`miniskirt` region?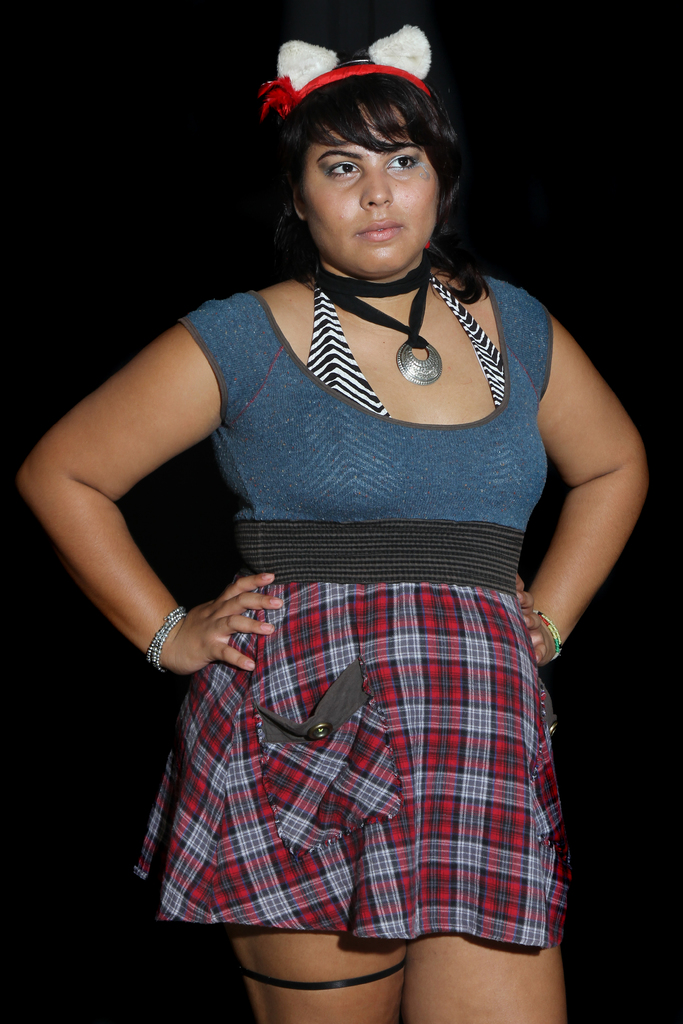
[x1=133, y1=523, x2=578, y2=944]
